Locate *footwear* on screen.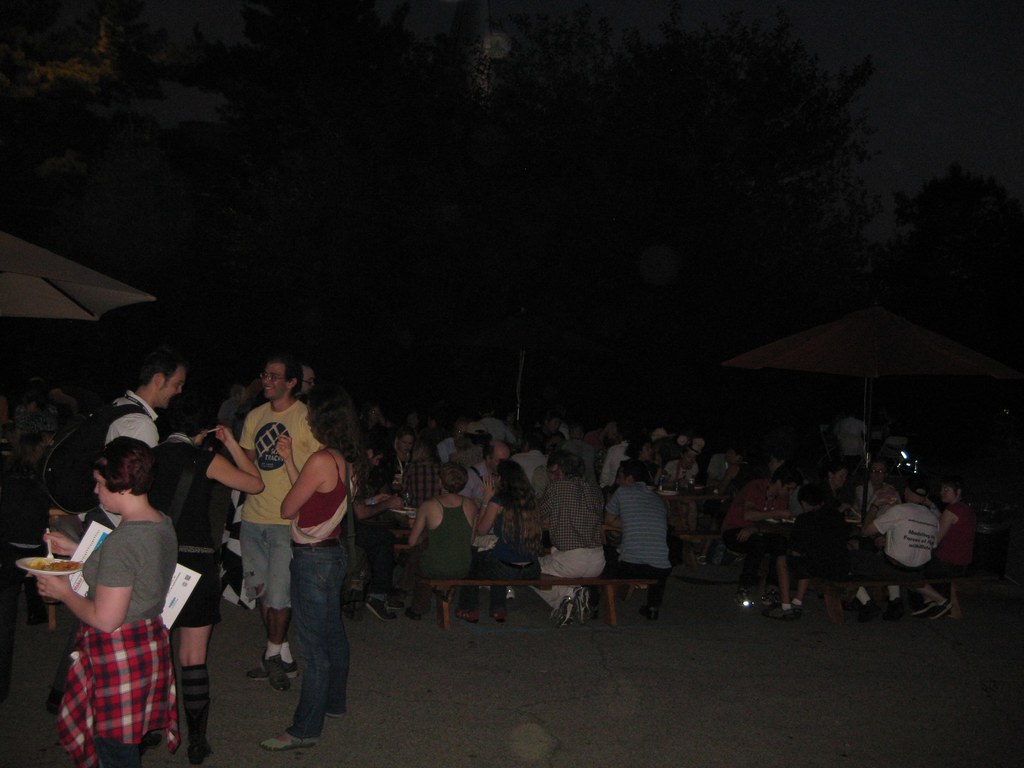
On screen at select_region(762, 602, 801, 622).
